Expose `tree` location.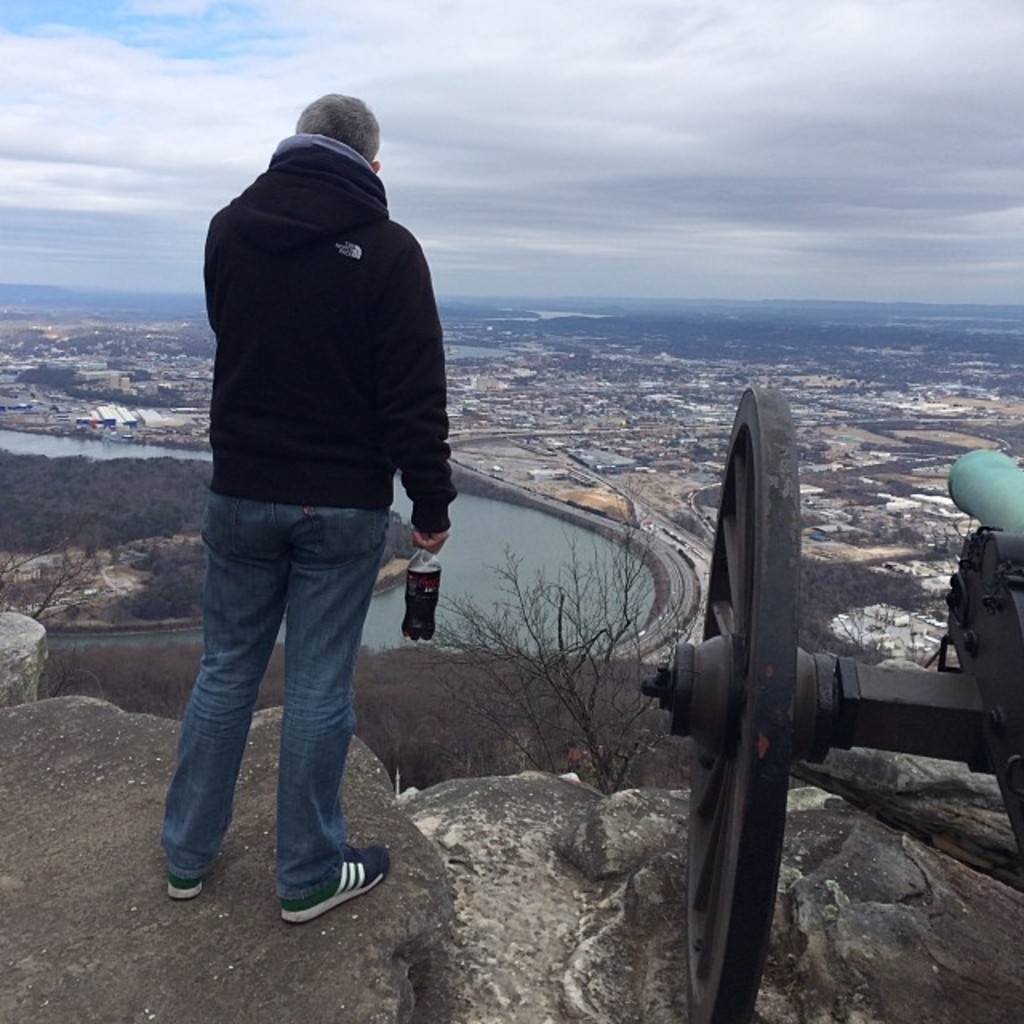
Exposed at [x1=0, y1=544, x2=93, y2=621].
